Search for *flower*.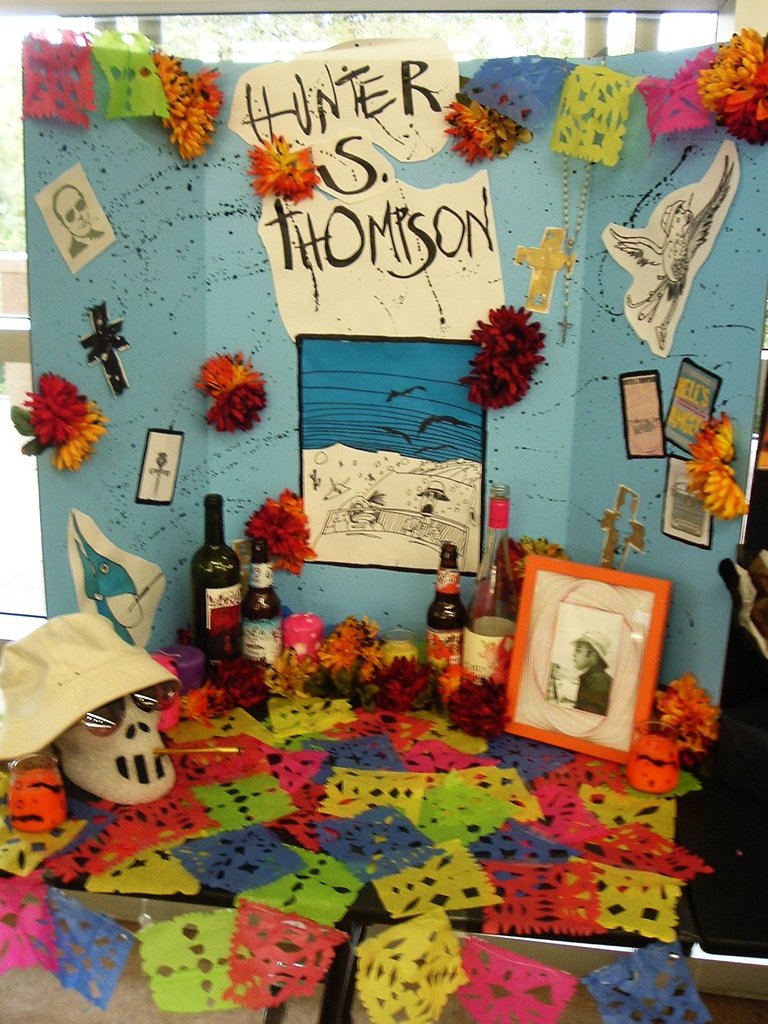
Found at {"x1": 148, "y1": 51, "x2": 223, "y2": 162}.
